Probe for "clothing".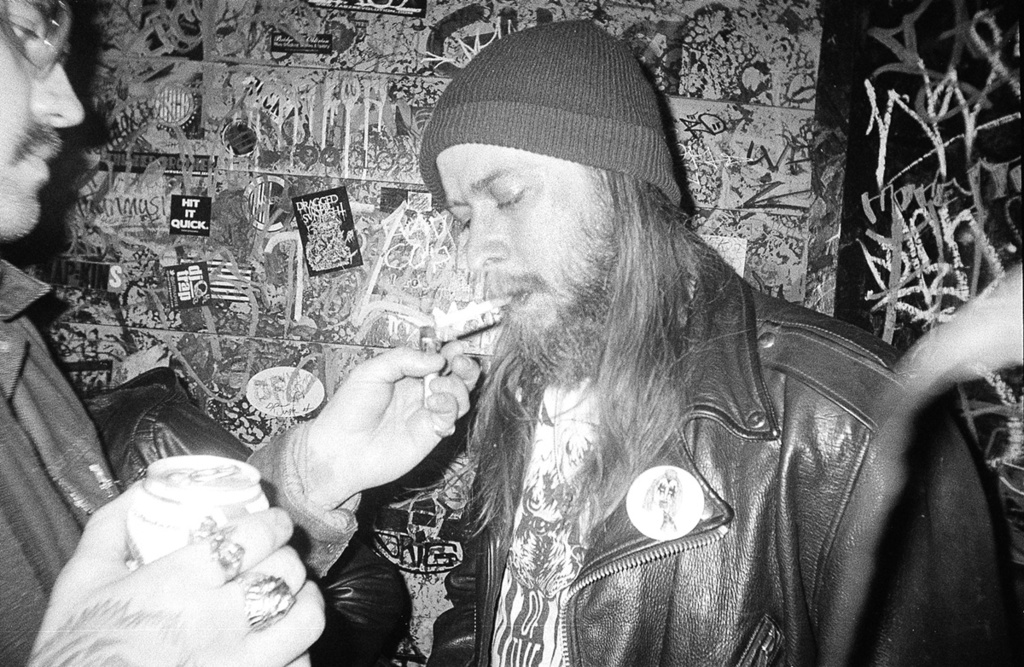
Probe result: left=411, top=15, right=684, bottom=215.
